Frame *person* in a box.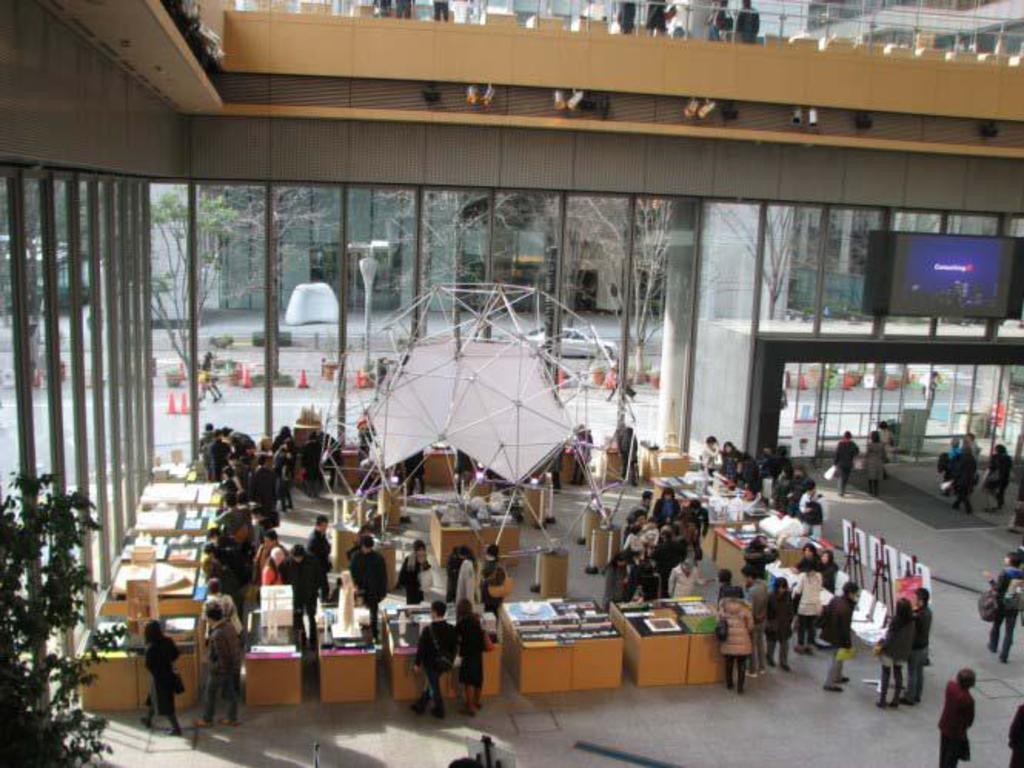
[x1=839, y1=437, x2=852, y2=503].
